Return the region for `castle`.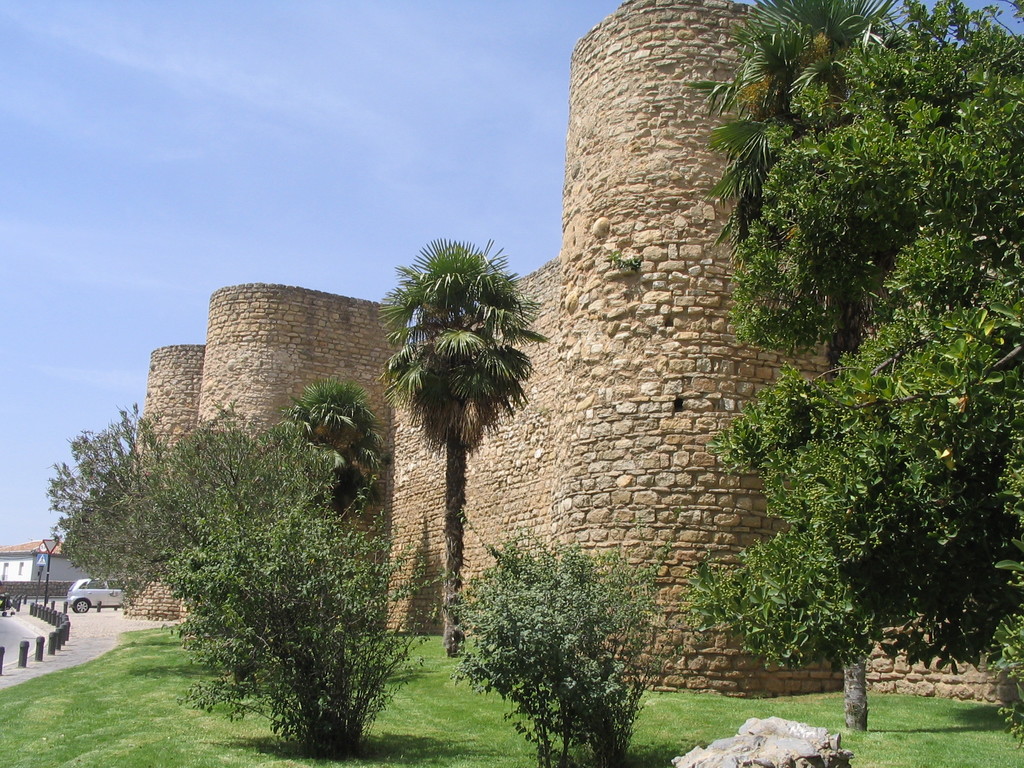
pyautogui.locateOnScreen(160, 9, 945, 697).
